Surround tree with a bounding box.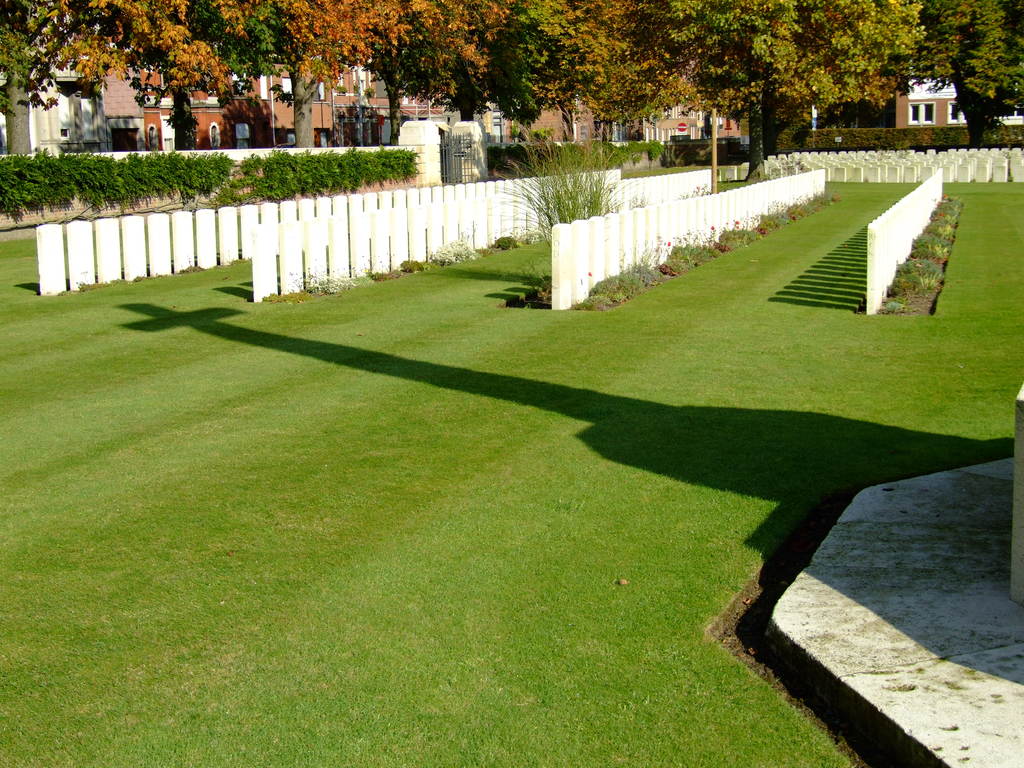
bbox=(607, 0, 803, 179).
